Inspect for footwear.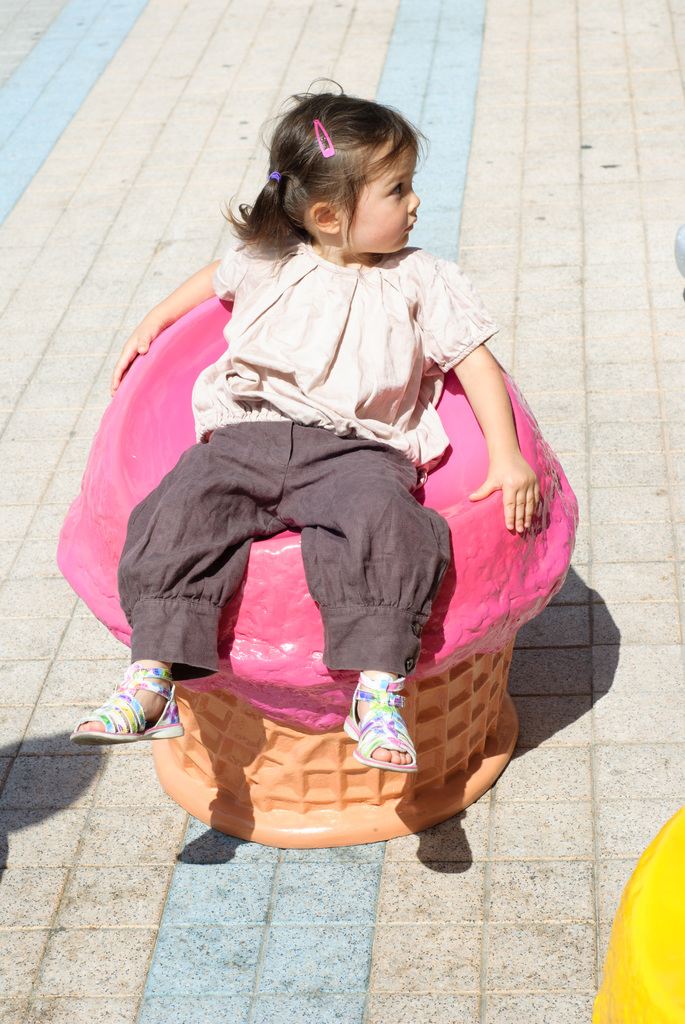
Inspection: <region>67, 680, 180, 743</region>.
